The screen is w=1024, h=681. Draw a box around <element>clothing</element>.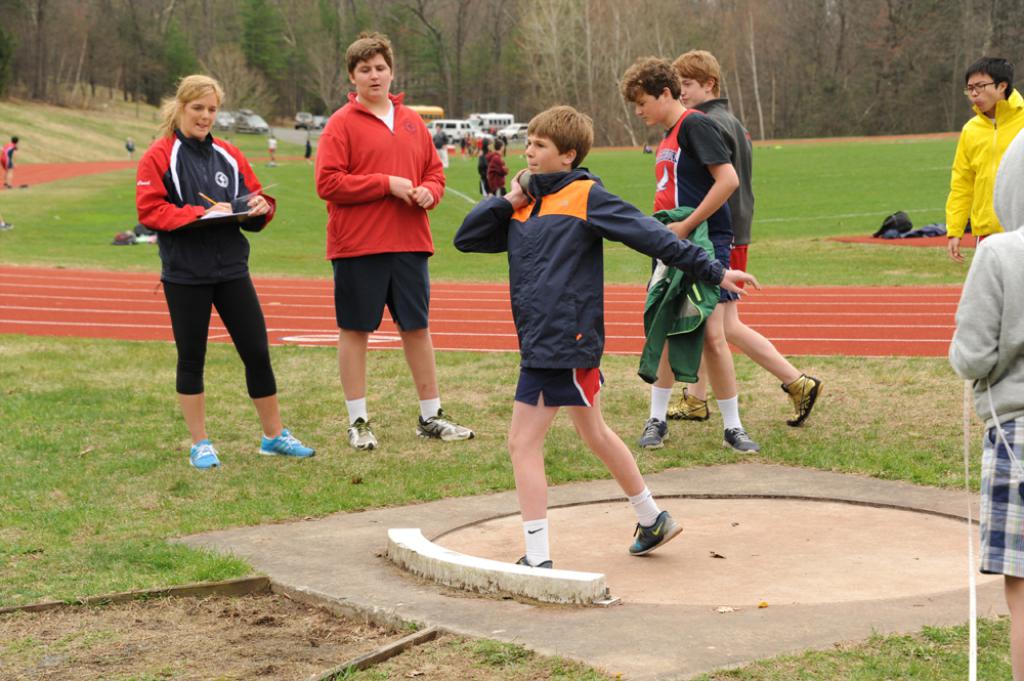
[135,104,283,408].
